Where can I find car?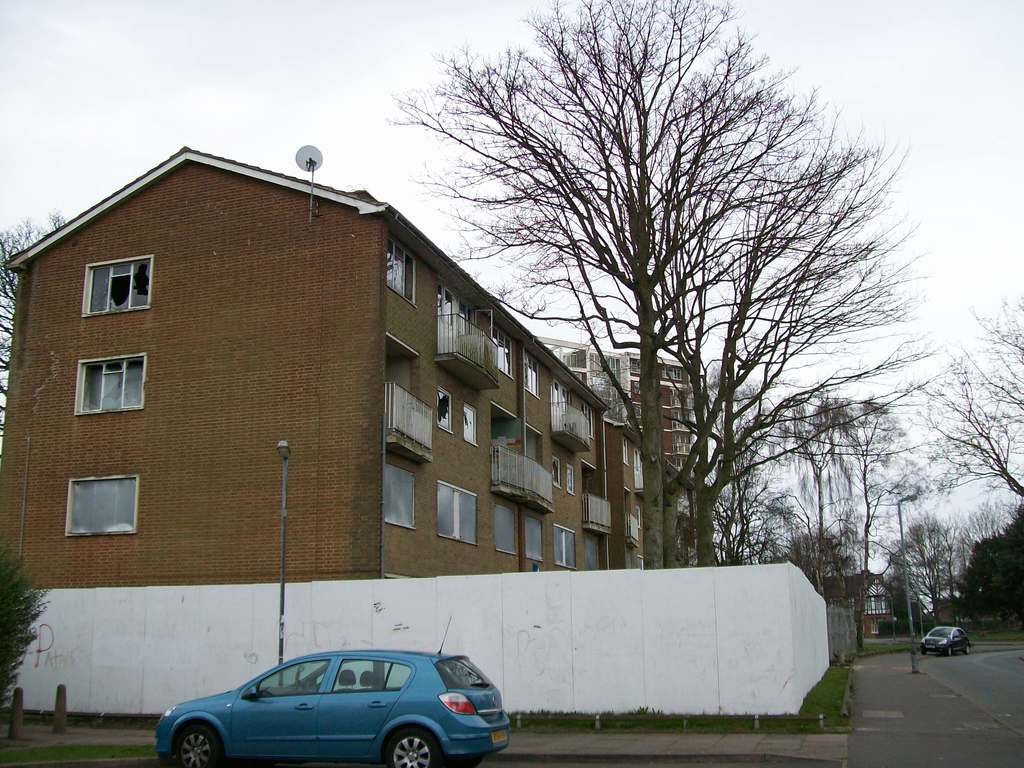
You can find it at bbox=[156, 620, 511, 767].
